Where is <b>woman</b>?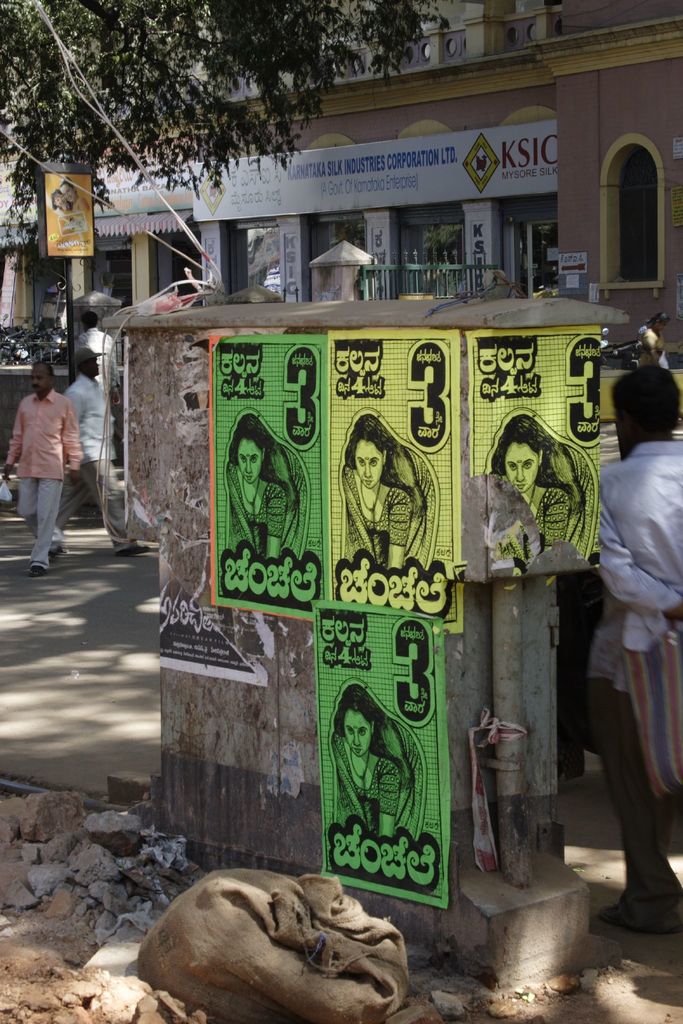
476/417/601/590.
